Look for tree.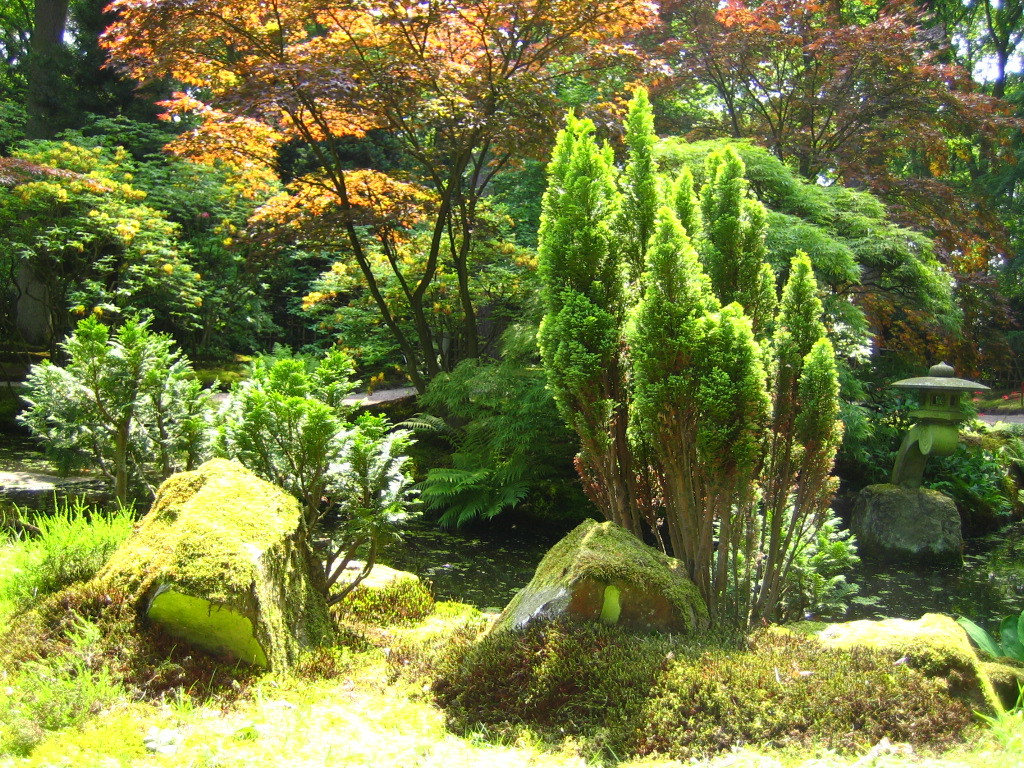
Found: [left=0, top=3, right=294, bottom=379].
